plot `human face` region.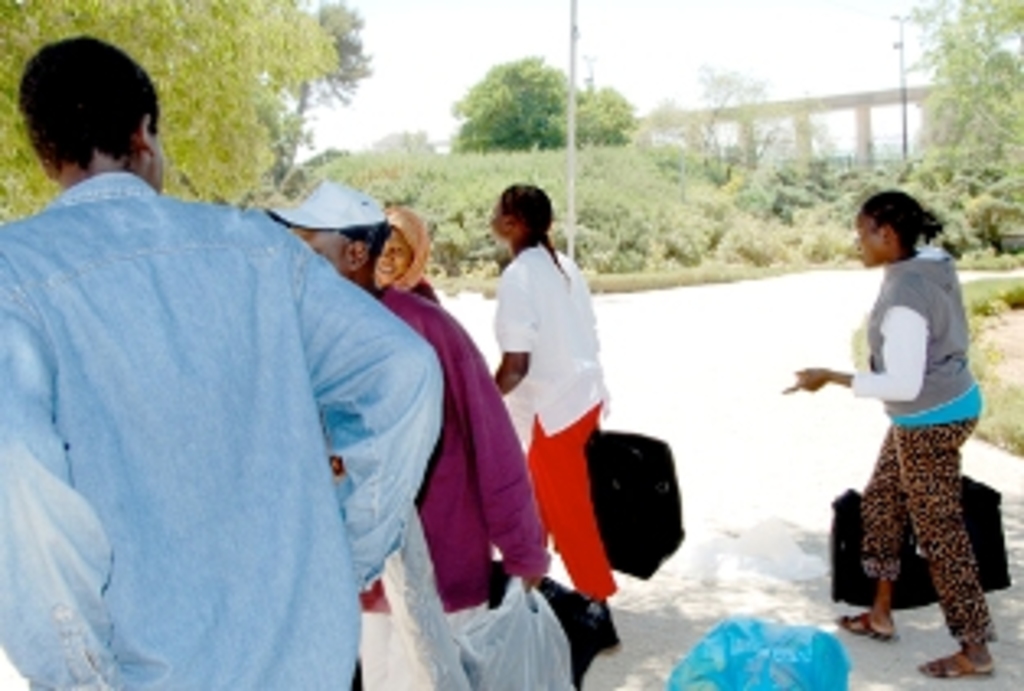
Plotted at detection(378, 235, 408, 280).
